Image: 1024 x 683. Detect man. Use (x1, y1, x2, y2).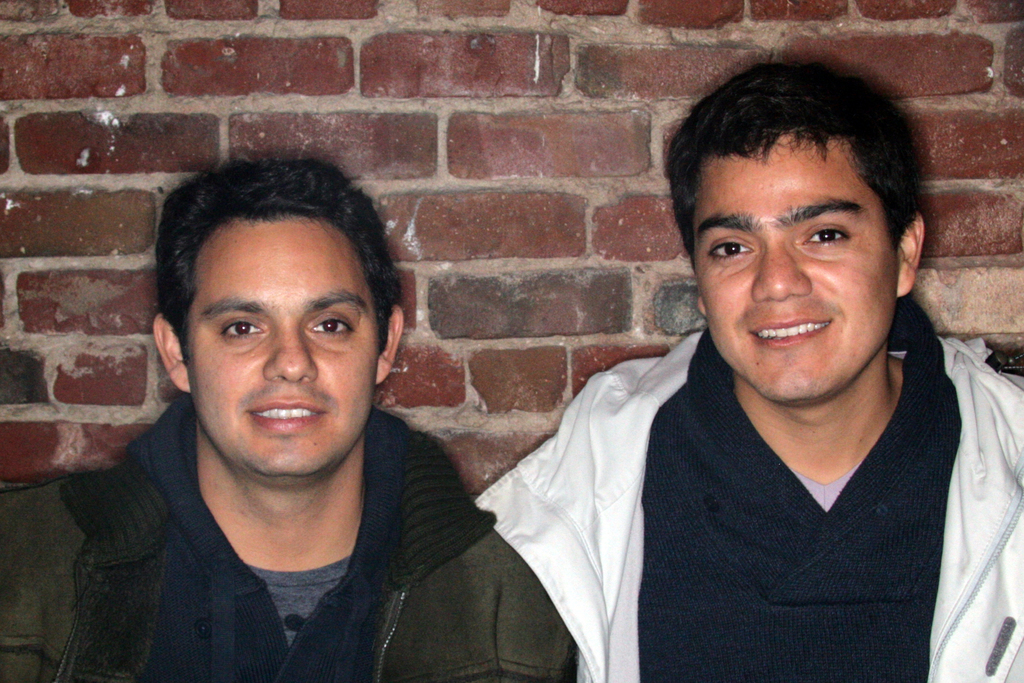
(463, 38, 1023, 682).
